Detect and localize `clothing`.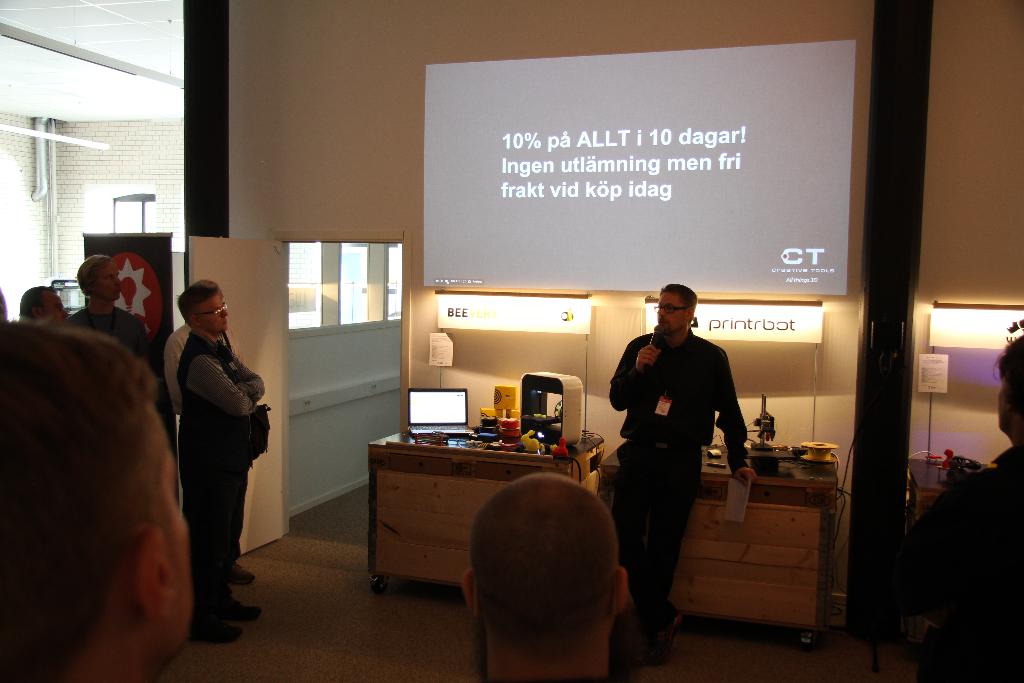
Localized at bbox(612, 297, 746, 616).
